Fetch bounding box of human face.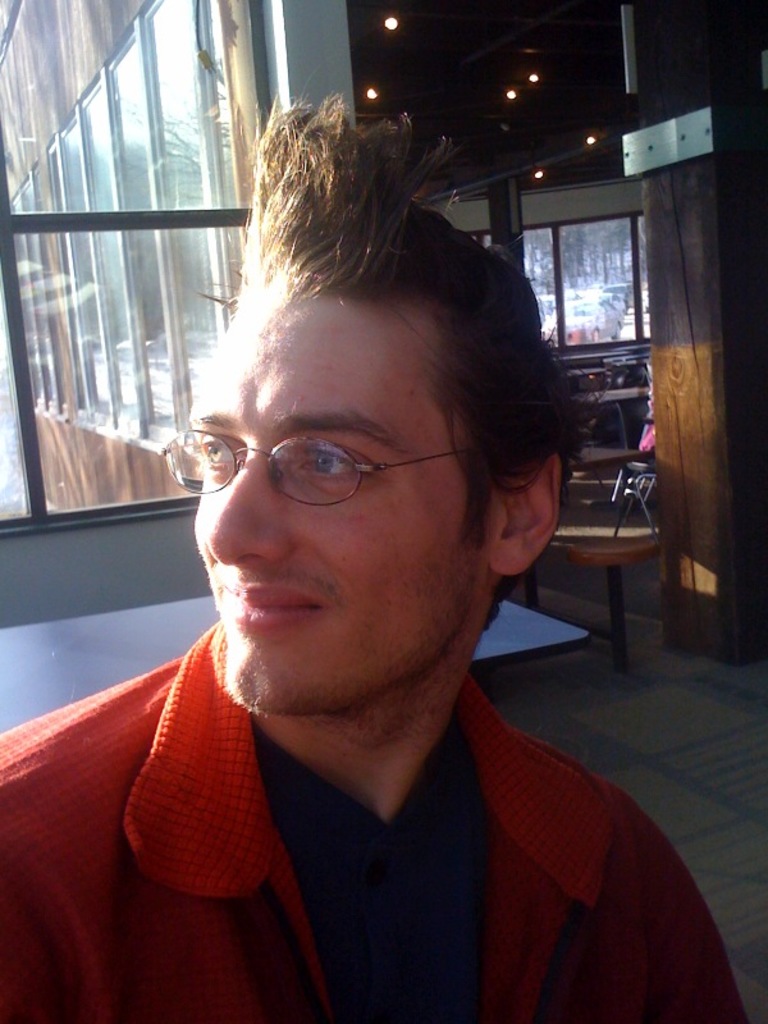
Bbox: [left=192, top=289, right=493, bottom=710].
